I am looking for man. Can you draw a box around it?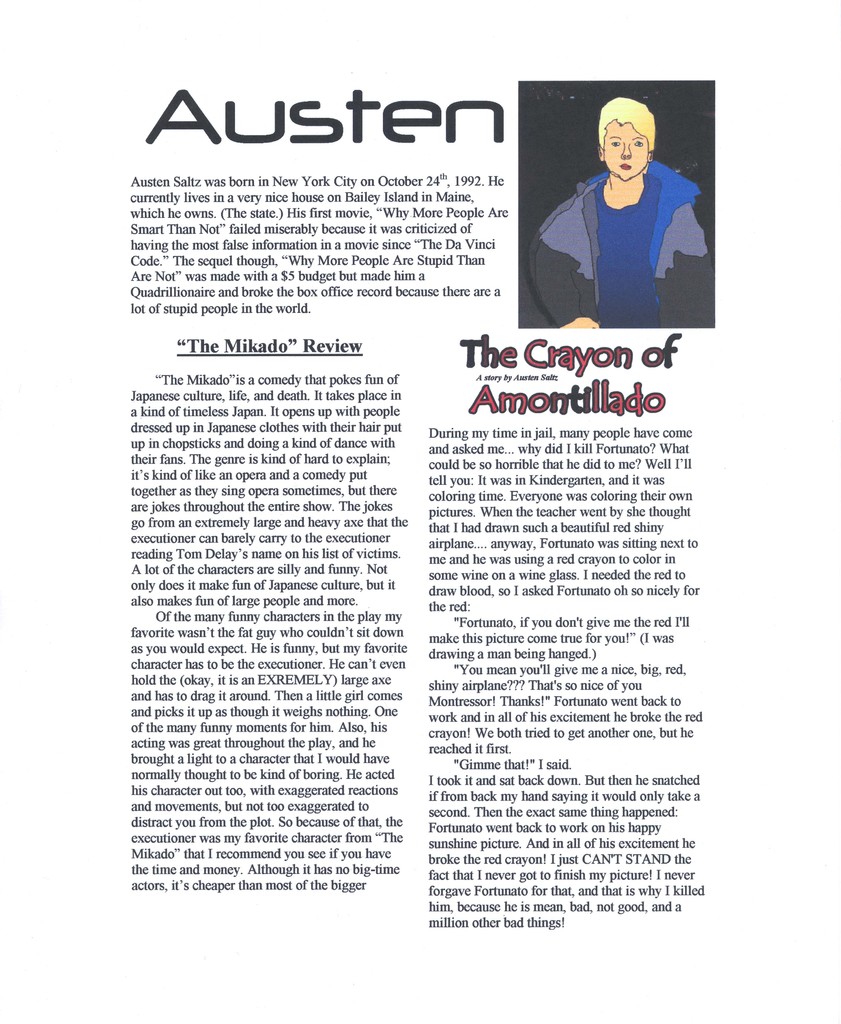
Sure, the bounding box is crop(514, 86, 695, 303).
